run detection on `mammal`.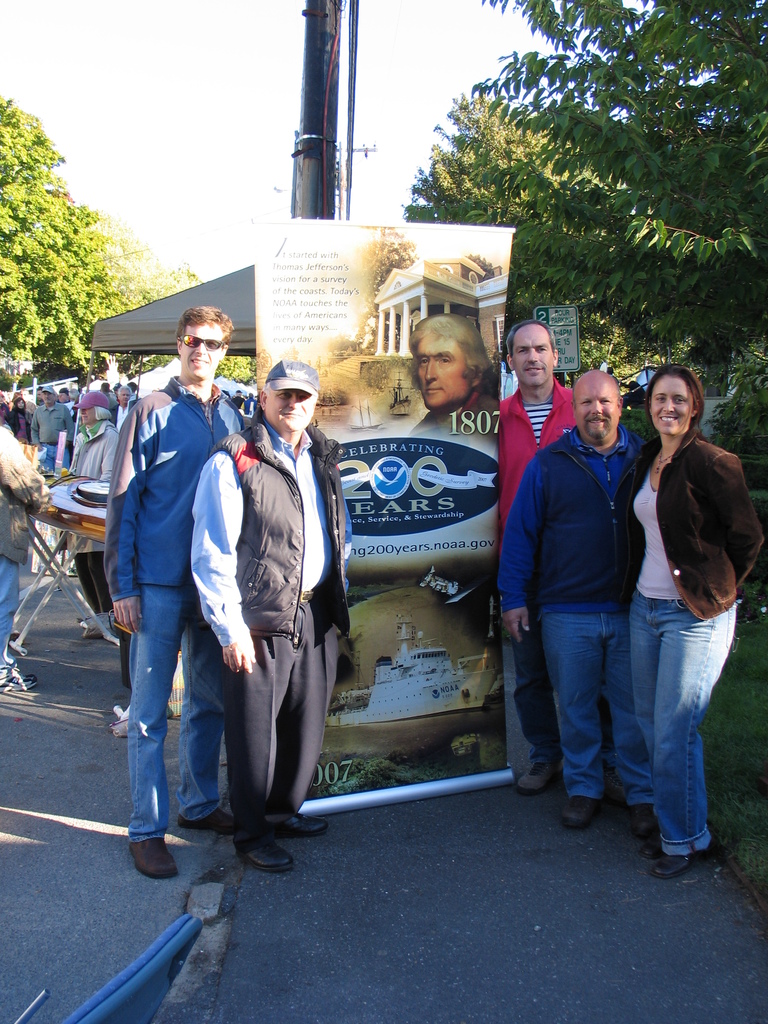
Result: 111, 381, 137, 419.
